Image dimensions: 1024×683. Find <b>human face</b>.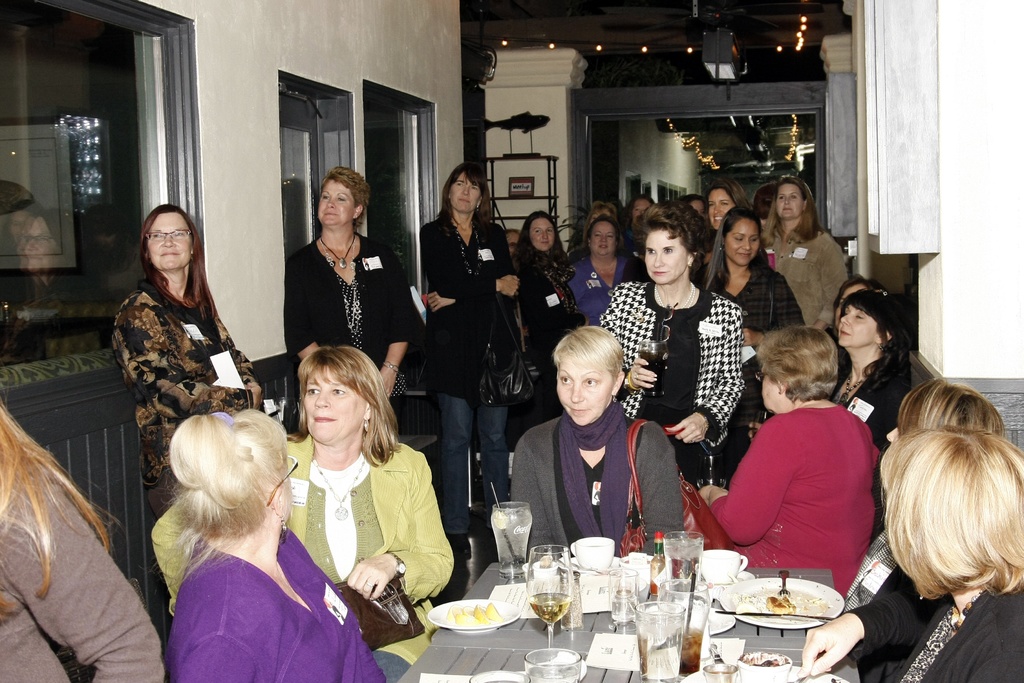
BBox(776, 185, 805, 222).
